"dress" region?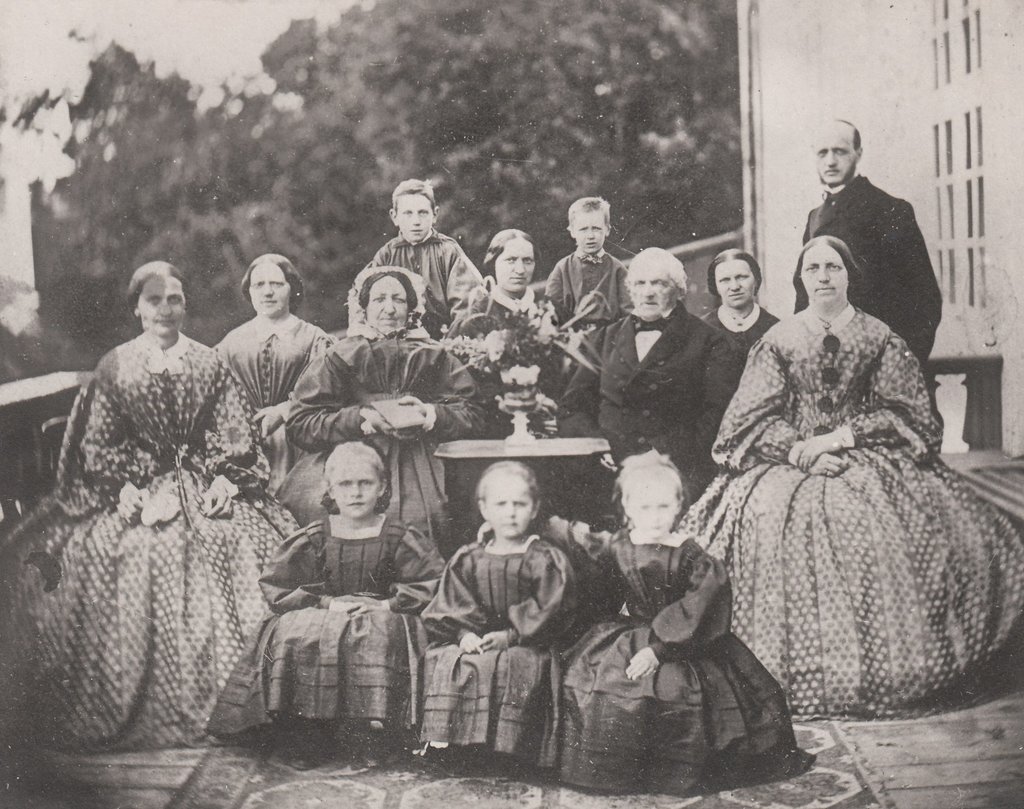
{"x1": 207, "y1": 511, "x2": 448, "y2": 746}
